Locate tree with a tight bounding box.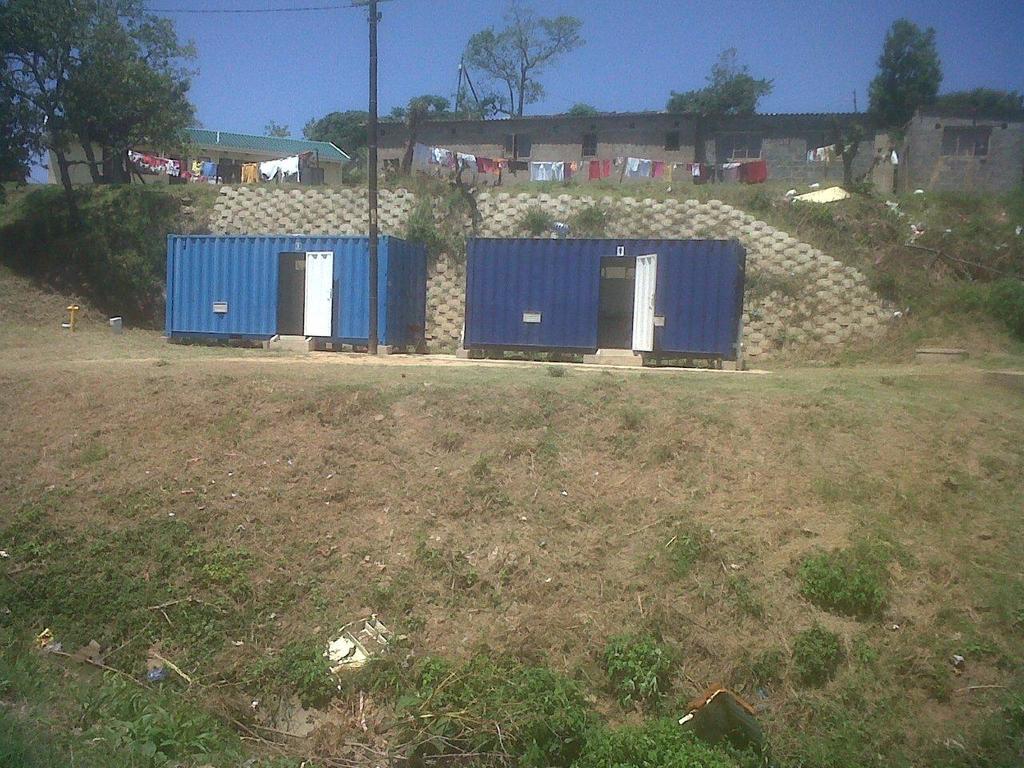
{"left": 922, "top": 86, "right": 1023, "bottom": 126}.
